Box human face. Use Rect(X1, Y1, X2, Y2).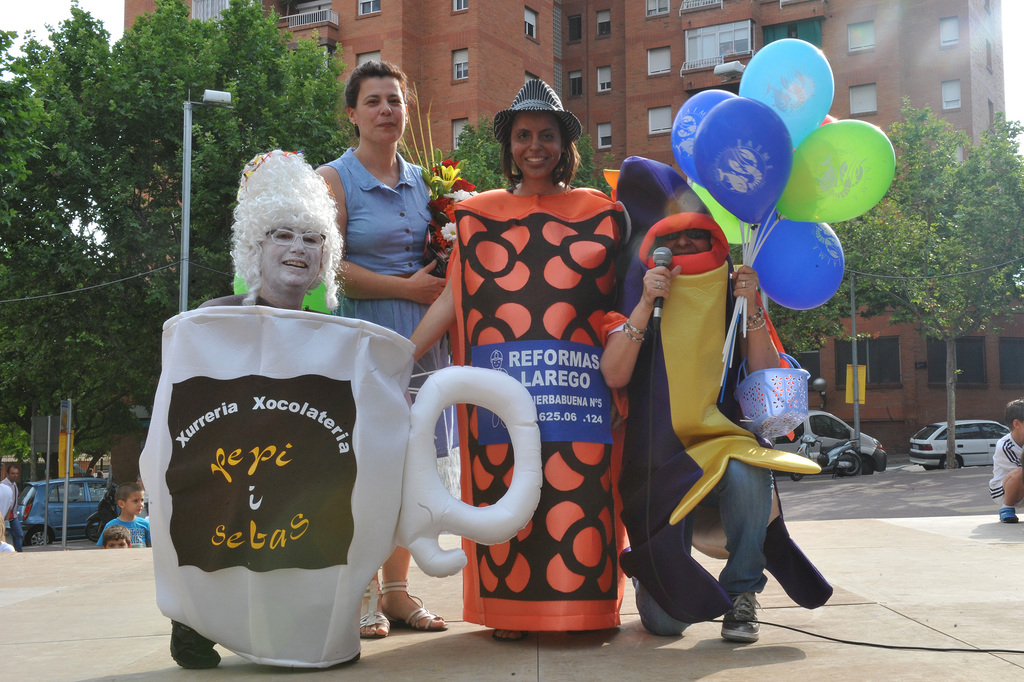
Rect(126, 492, 145, 514).
